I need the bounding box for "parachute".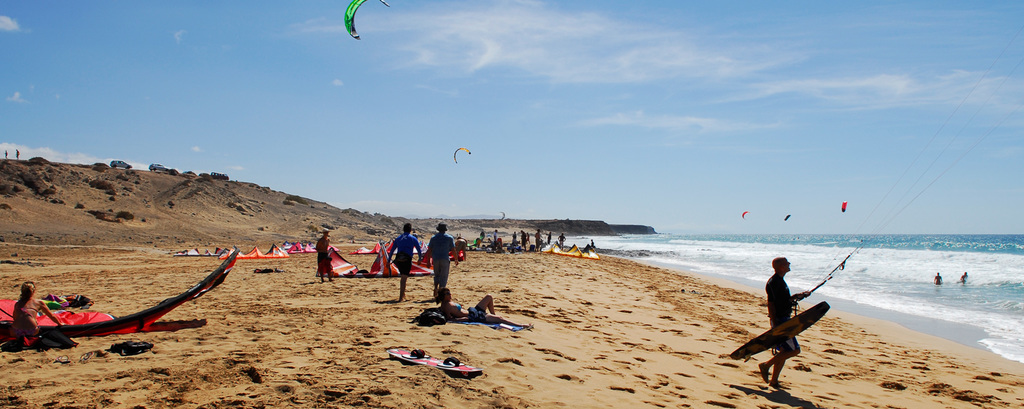
Here it is: BBox(839, 199, 848, 212).
